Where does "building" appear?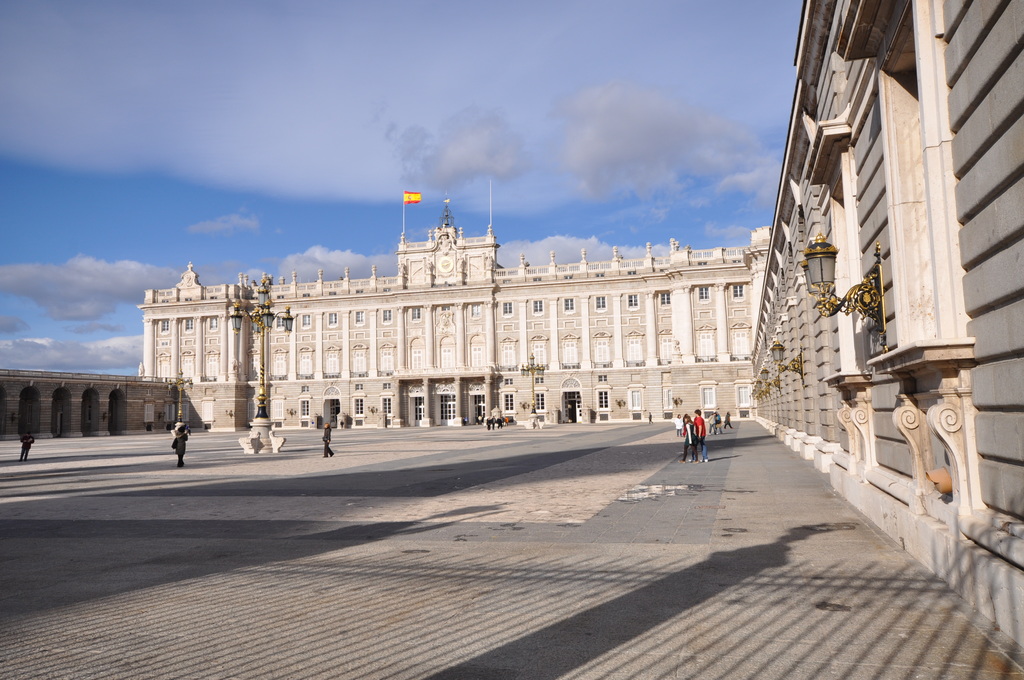
Appears at x1=138, y1=184, x2=772, y2=433.
